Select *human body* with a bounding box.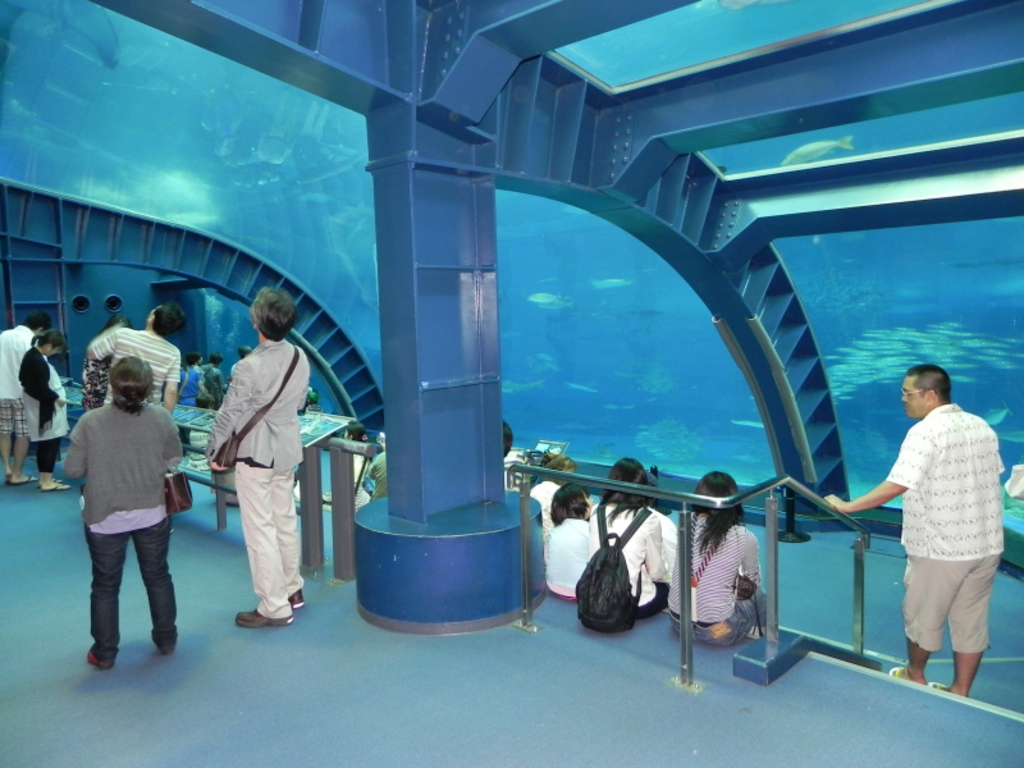
x1=56 y1=340 x2=170 y2=672.
